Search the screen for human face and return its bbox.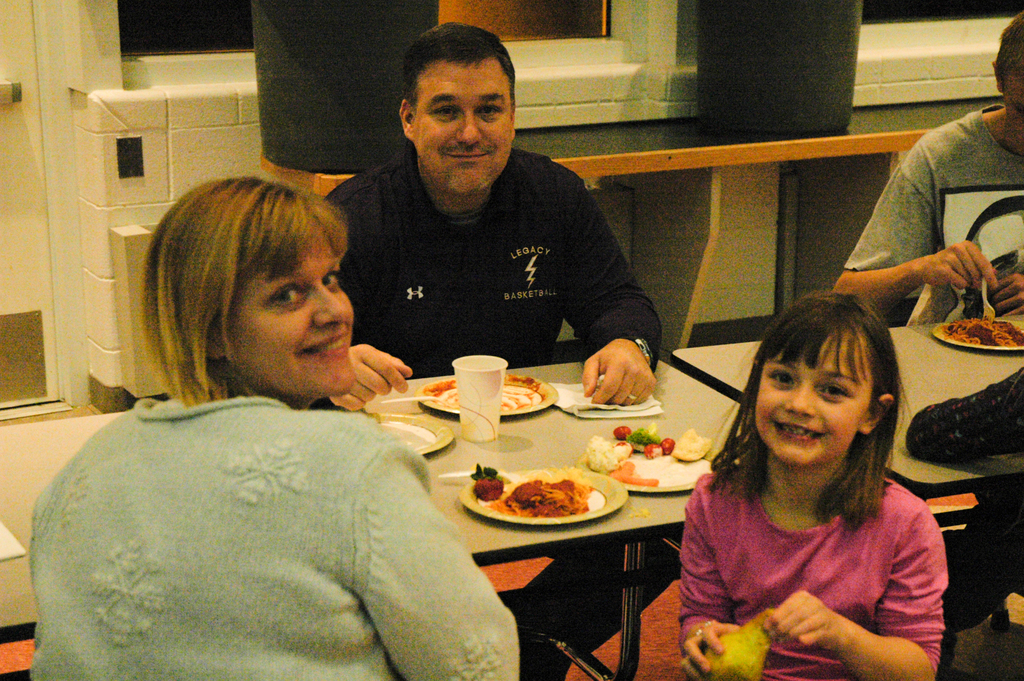
Found: 417, 58, 520, 192.
